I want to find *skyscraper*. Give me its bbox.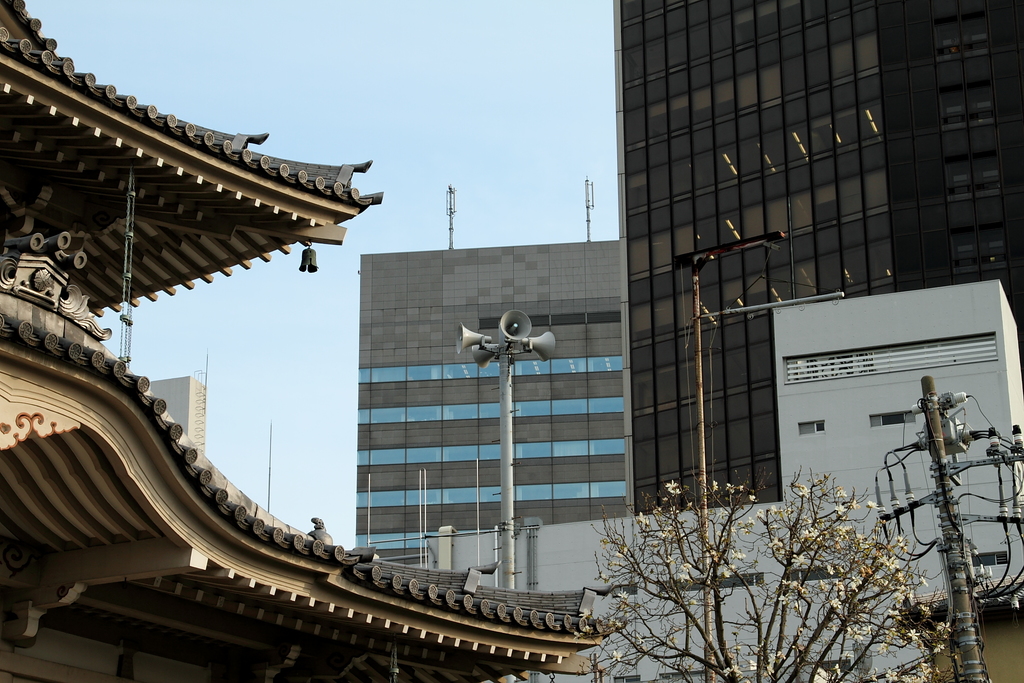
[613,0,1023,513].
